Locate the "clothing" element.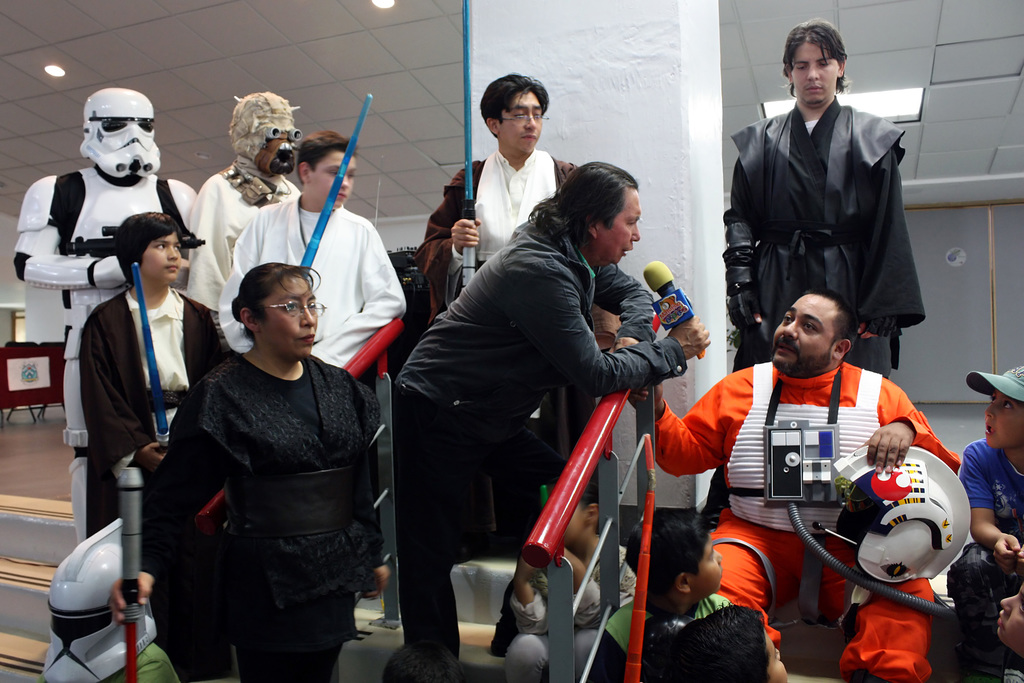
Element bbox: 188, 161, 322, 349.
